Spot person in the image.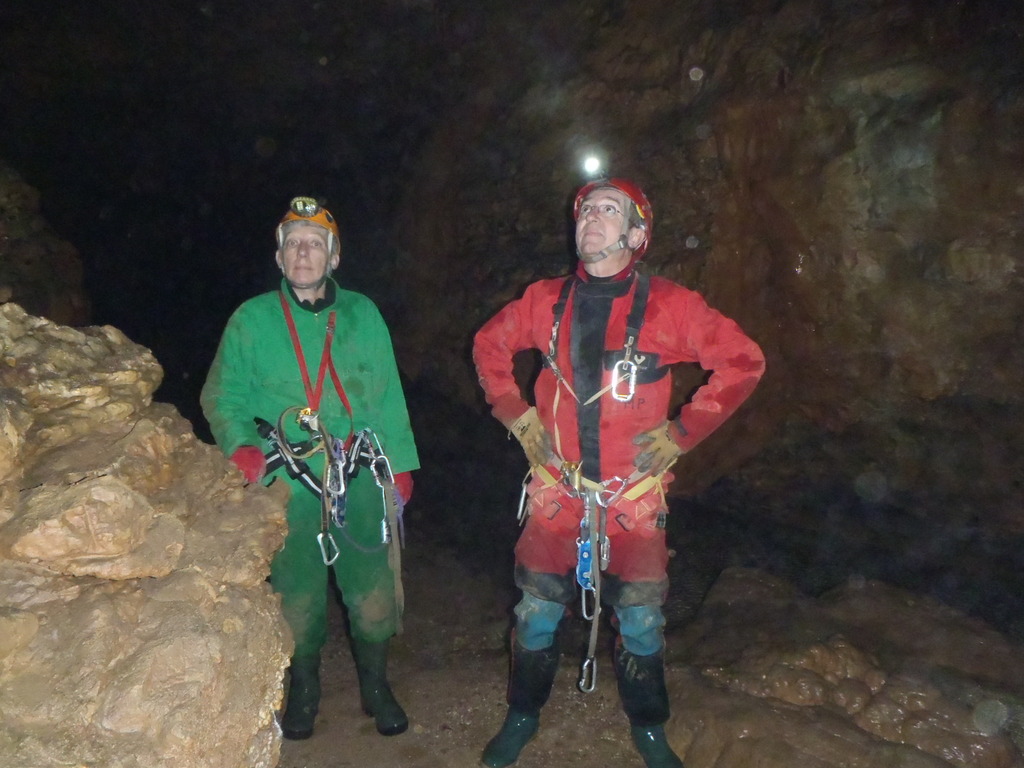
person found at (x1=473, y1=175, x2=761, y2=767).
